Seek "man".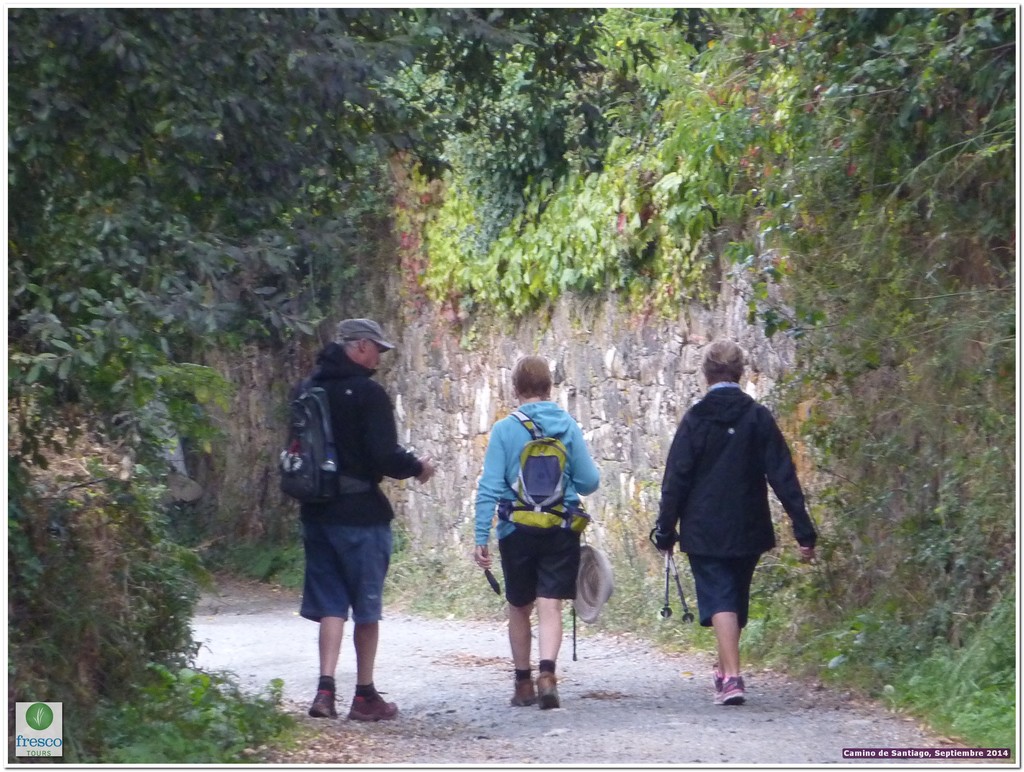
x1=650, y1=332, x2=820, y2=705.
